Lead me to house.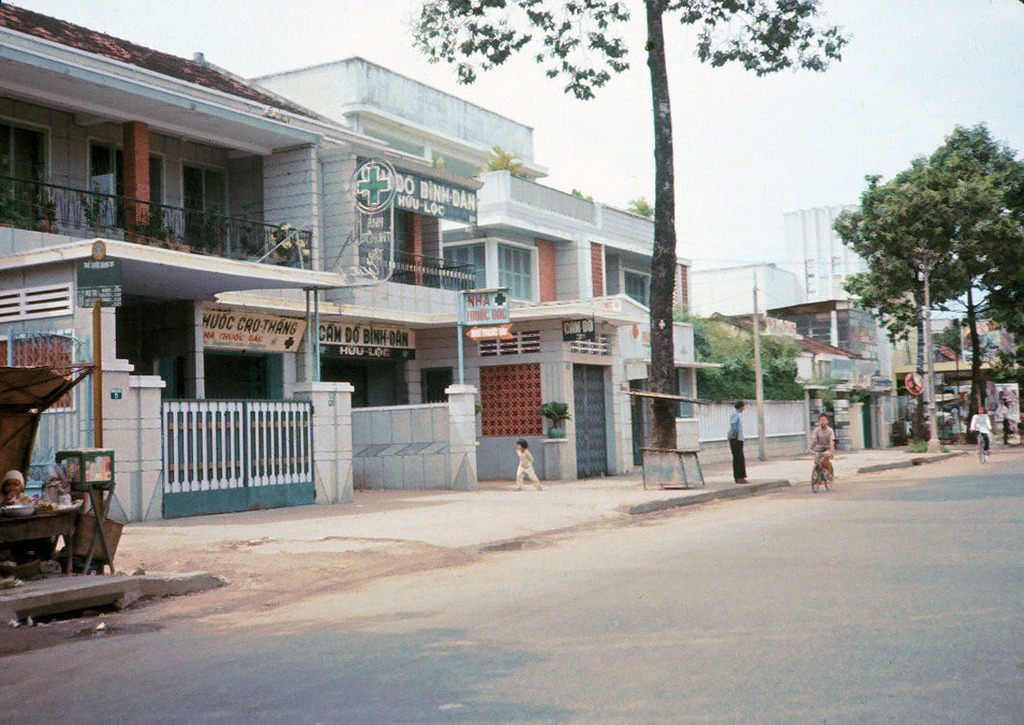
Lead to select_region(1, 67, 397, 492).
